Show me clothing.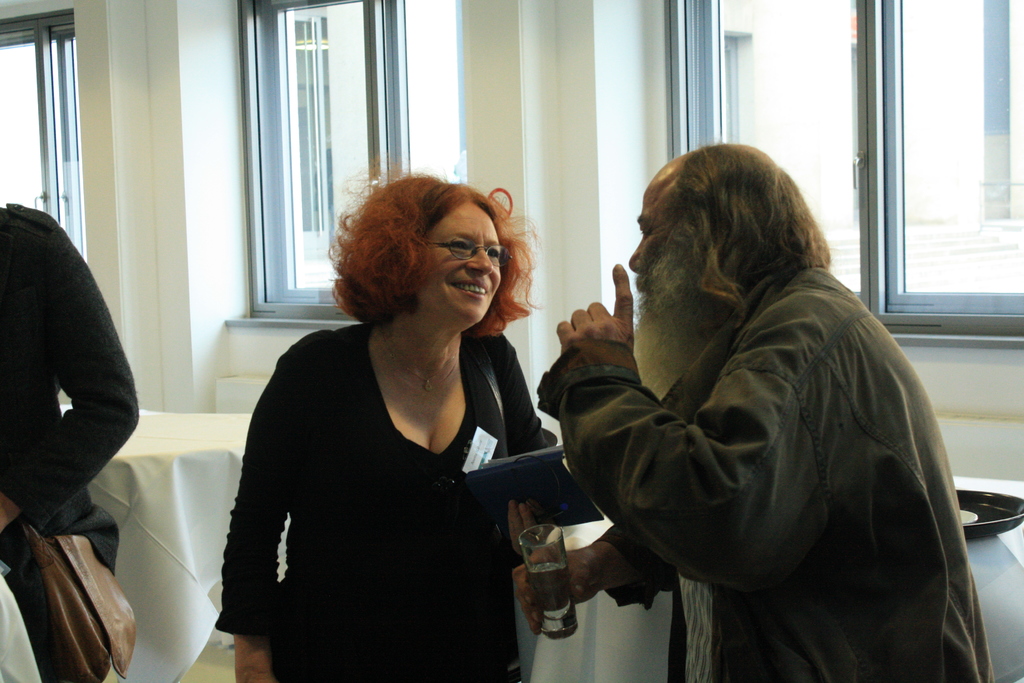
clothing is here: 209, 294, 550, 659.
